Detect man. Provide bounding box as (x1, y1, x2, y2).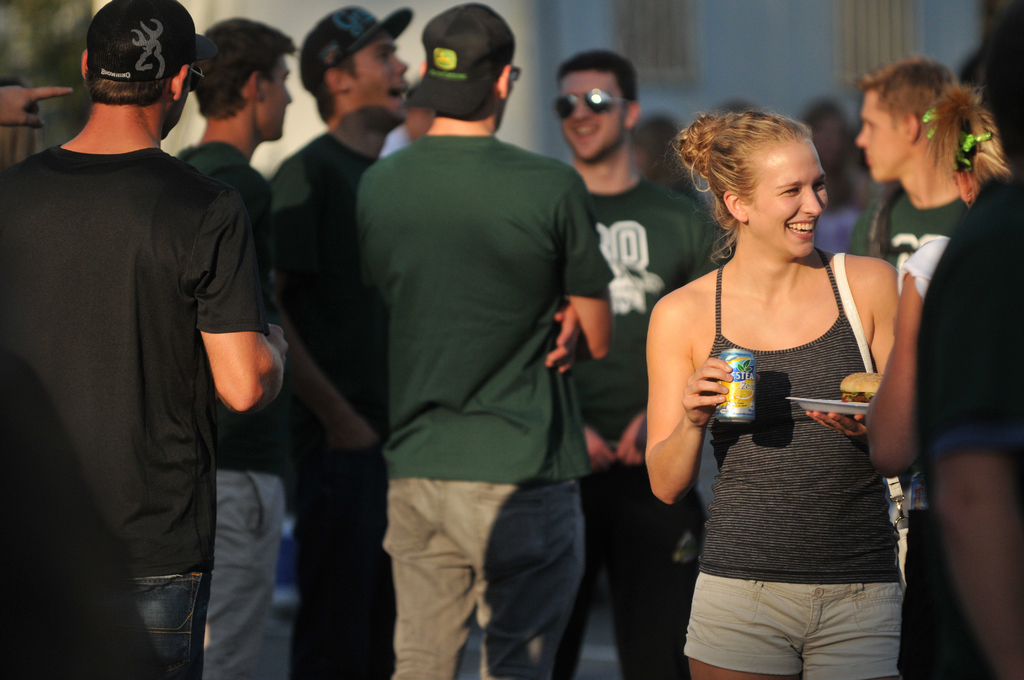
(555, 46, 732, 679).
